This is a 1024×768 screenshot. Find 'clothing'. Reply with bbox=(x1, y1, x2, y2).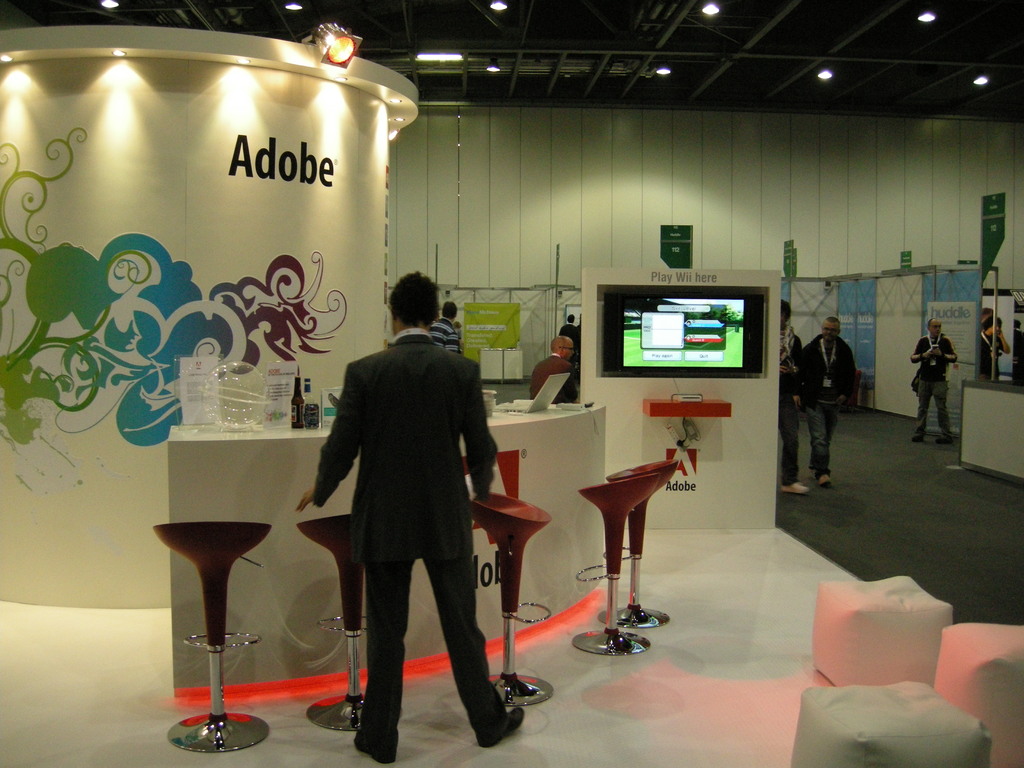
bbox=(911, 337, 959, 436).
